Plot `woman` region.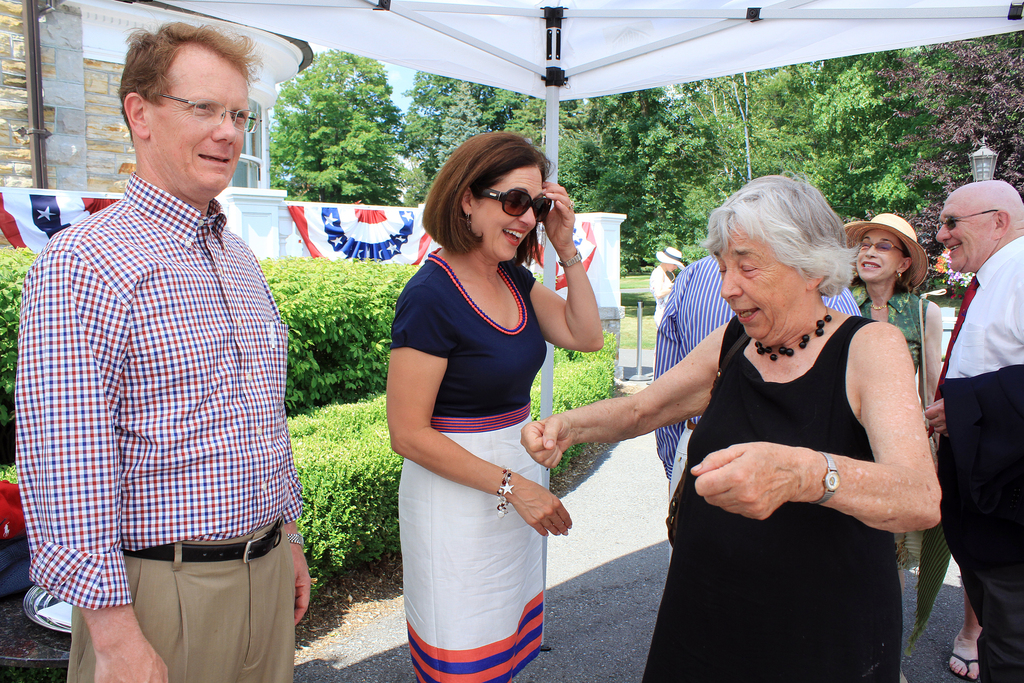
Plotted at crop(829, 213, 947, 589).
